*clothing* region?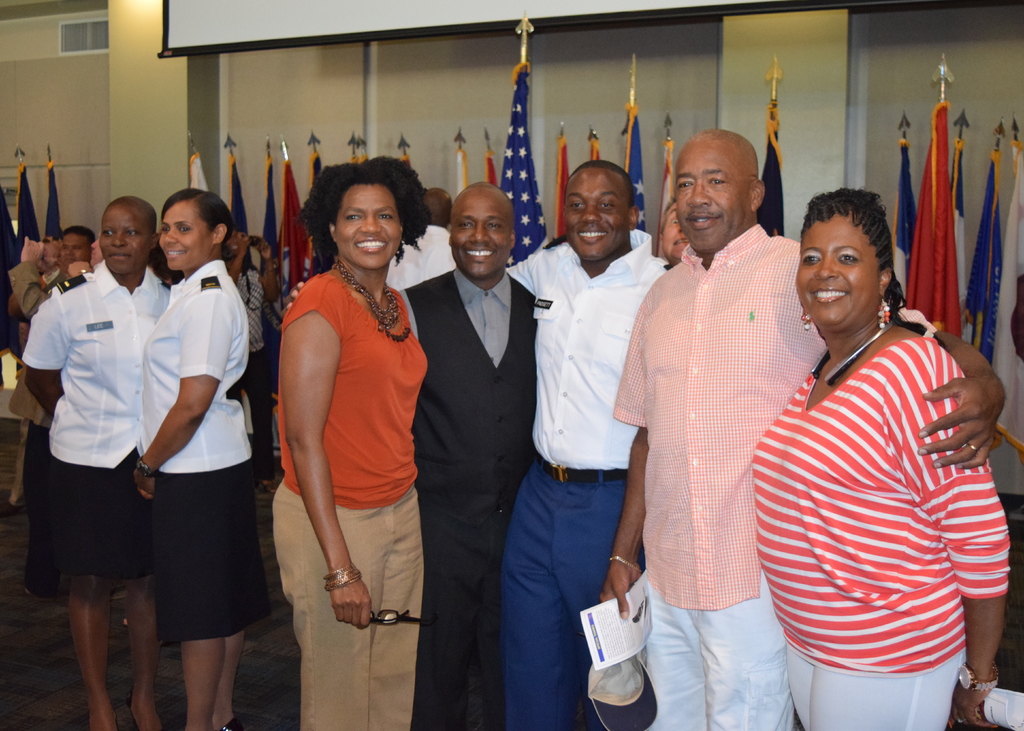
detection(20, 257, 170, 593)
